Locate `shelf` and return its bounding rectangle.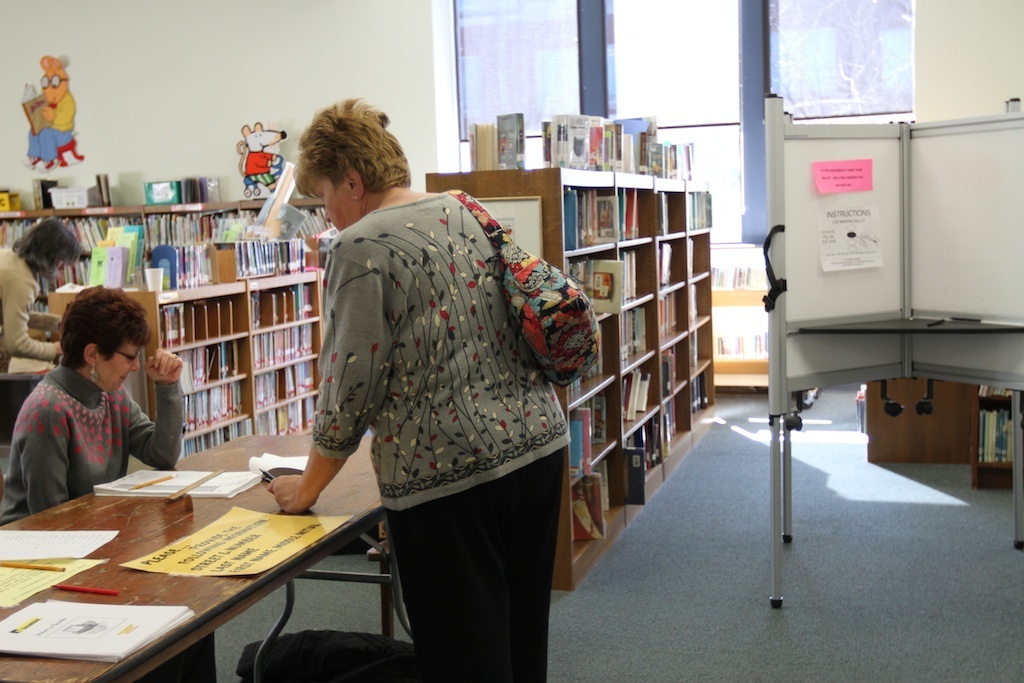
crop(119, 203, 303, 431).
